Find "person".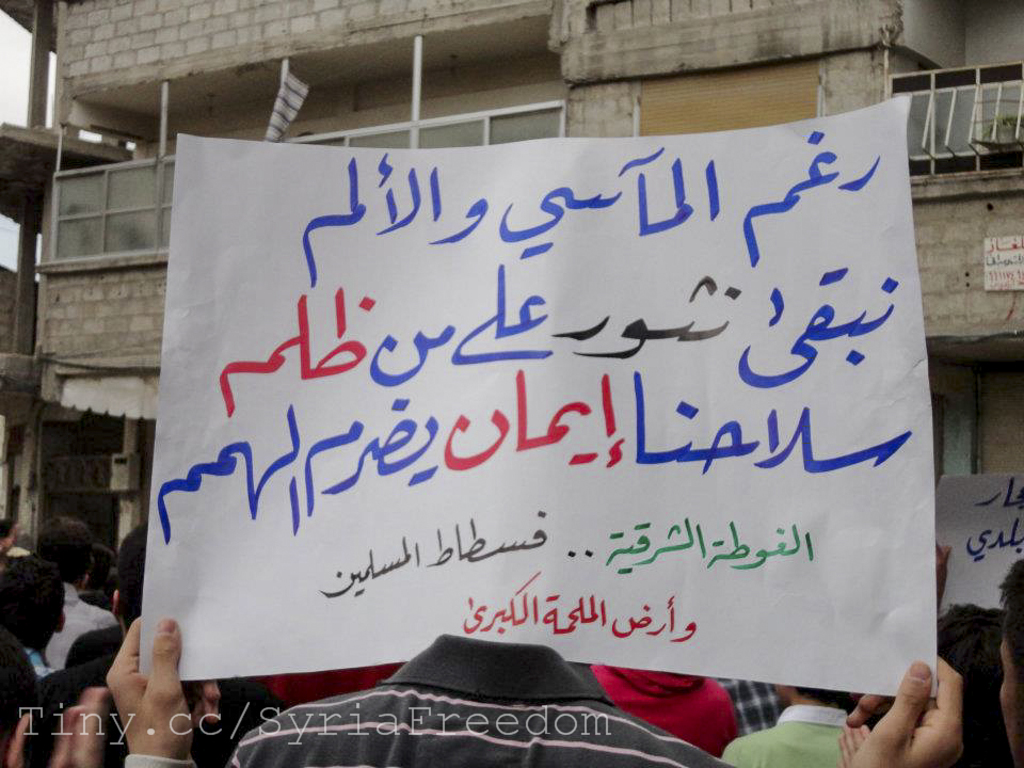
<region>9, 561, 92, 767</region>.
